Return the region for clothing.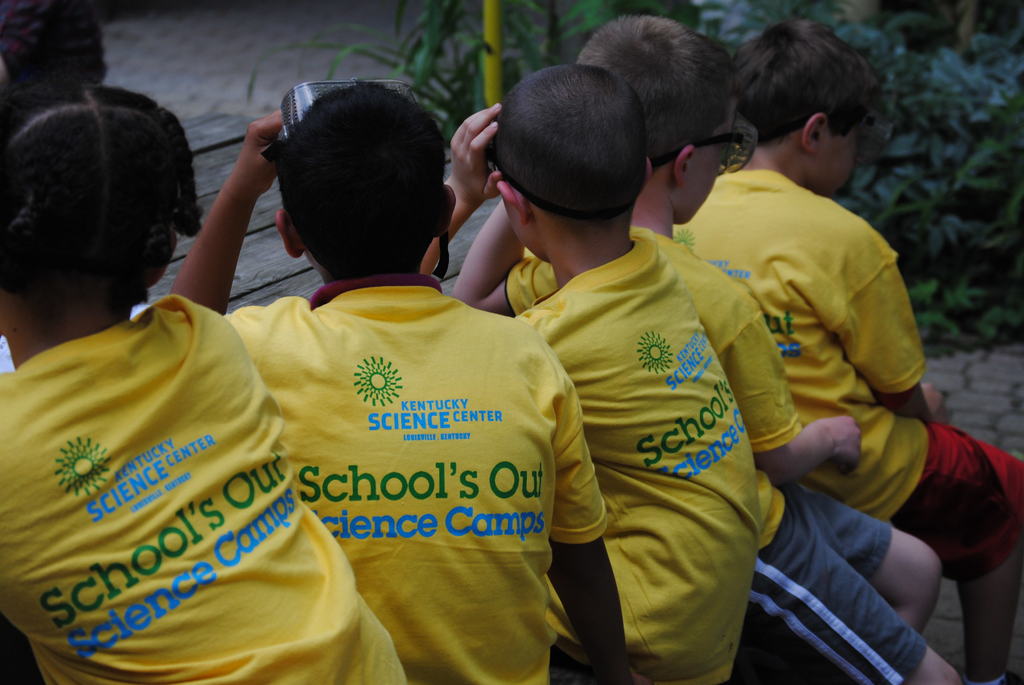
left=214, top=272, right=617, bottom=684.
